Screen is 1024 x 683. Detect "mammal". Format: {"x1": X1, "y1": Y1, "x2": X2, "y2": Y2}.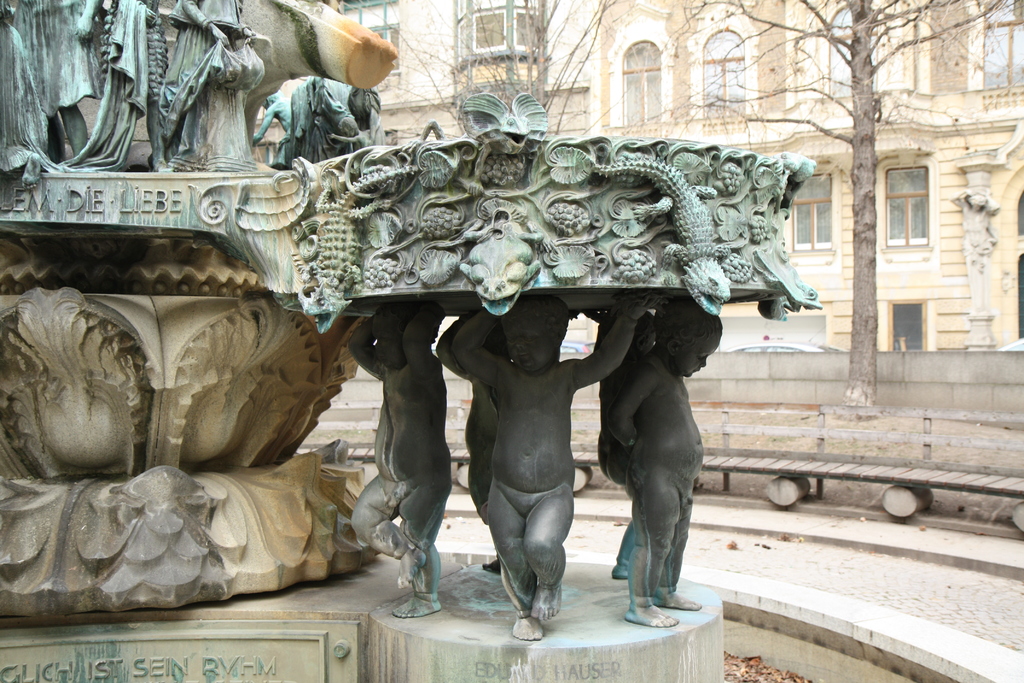
{"x1": 433, "y1": 304, "x2": 511, "y2": 577}.
